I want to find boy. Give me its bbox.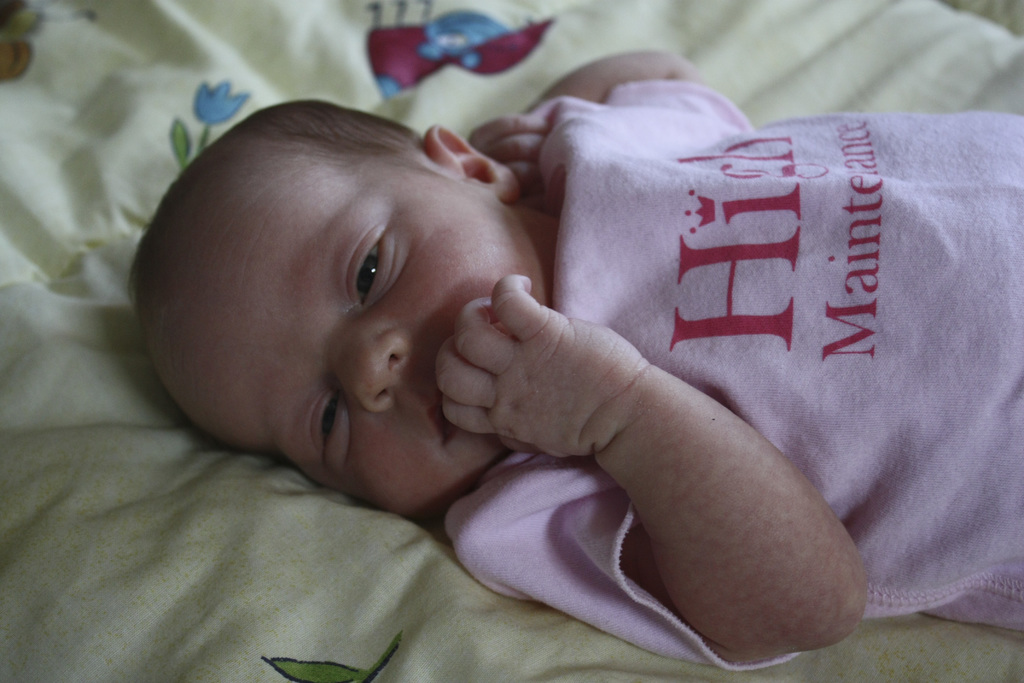
pyautogui.locateOnScreen(131, 44, 1023, 673).
